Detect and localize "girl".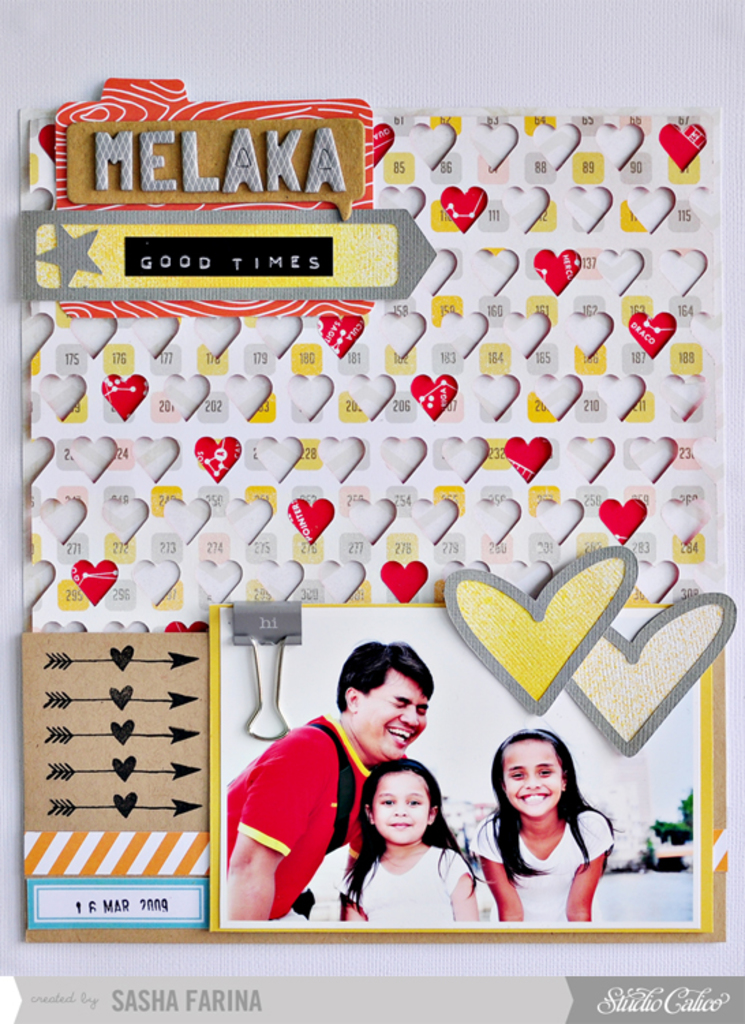
Localized at bbox=[465, 720, 613, 922].
